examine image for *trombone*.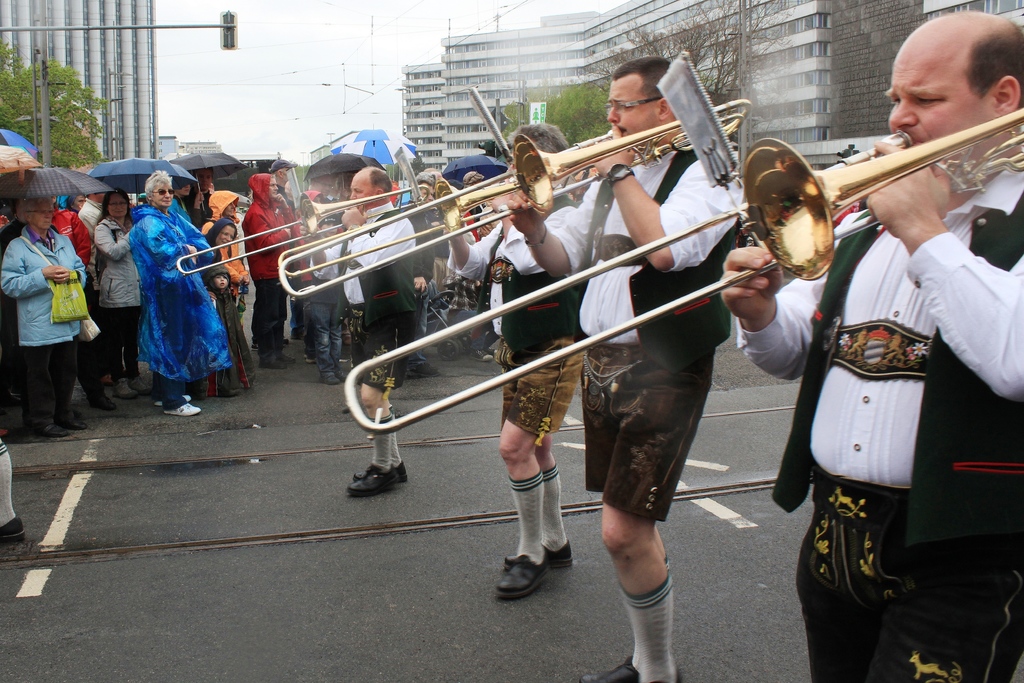
Examination result: x1=177 y1=188 x2=430 y2=277.
